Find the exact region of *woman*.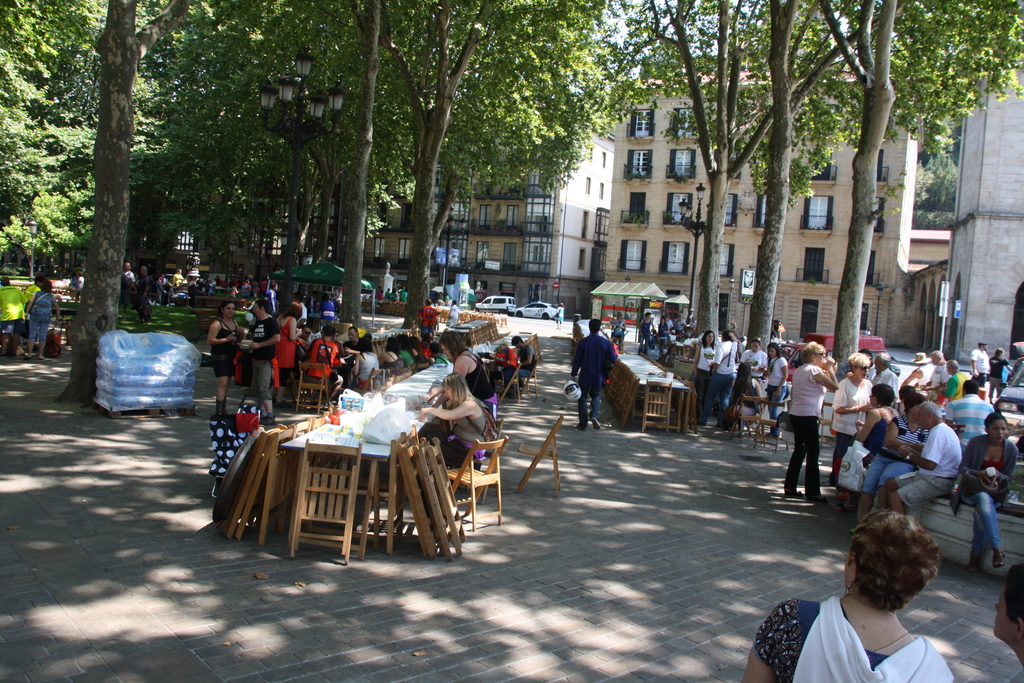
Exact region: region(958, 411, 1014, 568).
